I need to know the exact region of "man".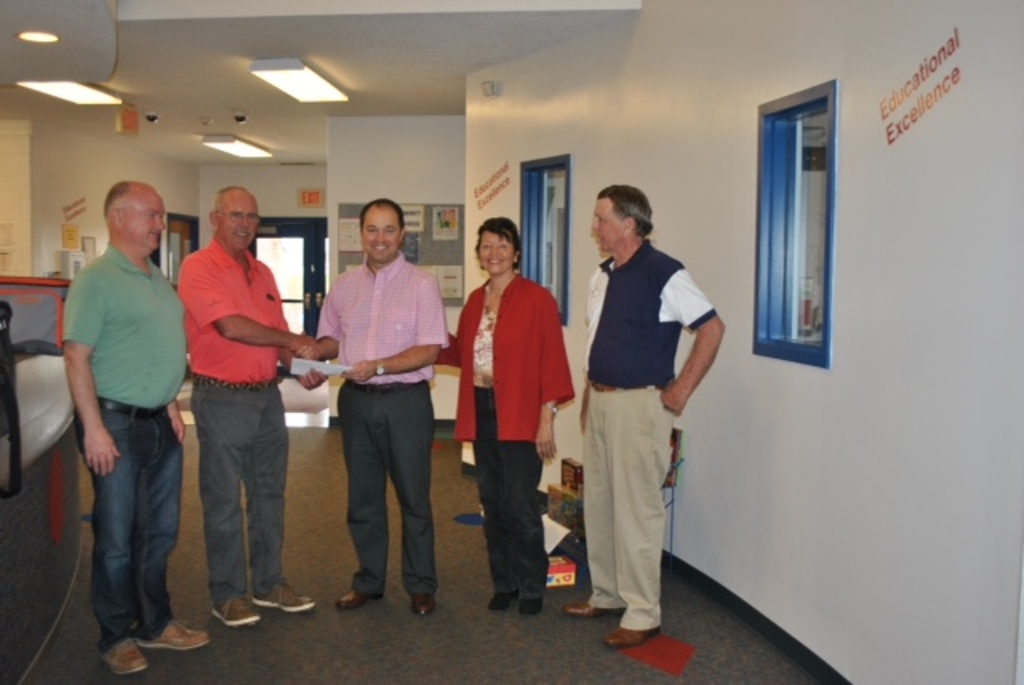
Region: detection(61, 181, 197, 680).
